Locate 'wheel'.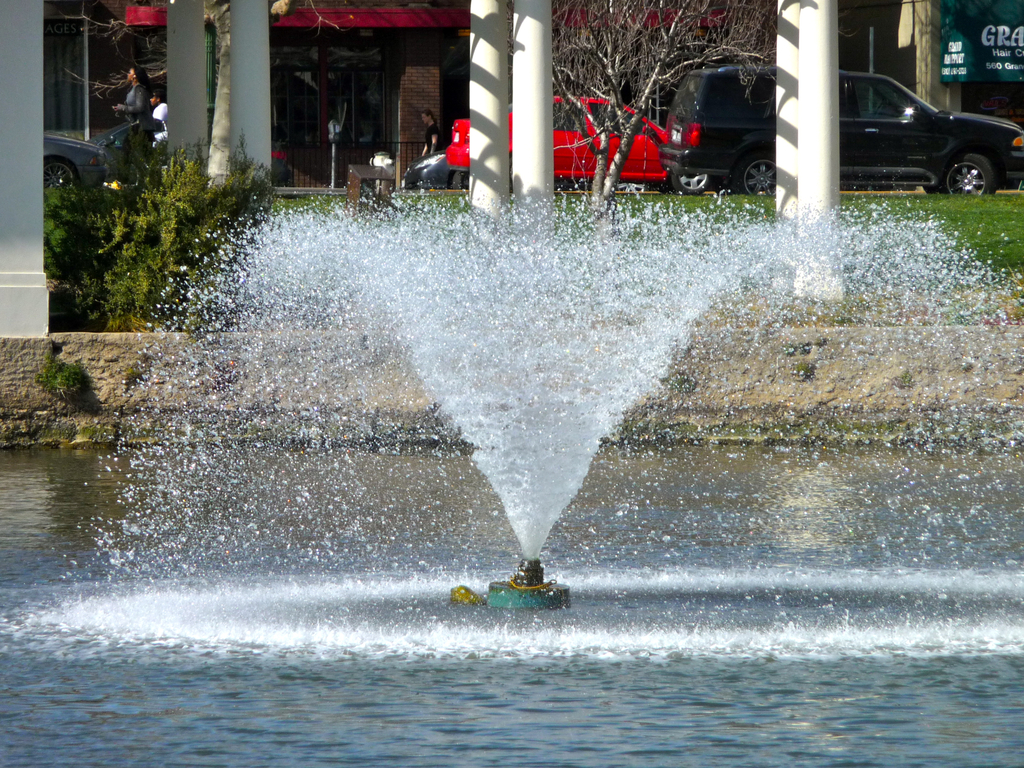
Bounding box: {"left": 657, "top": 182, "right": 671, "bottom": 190}.
